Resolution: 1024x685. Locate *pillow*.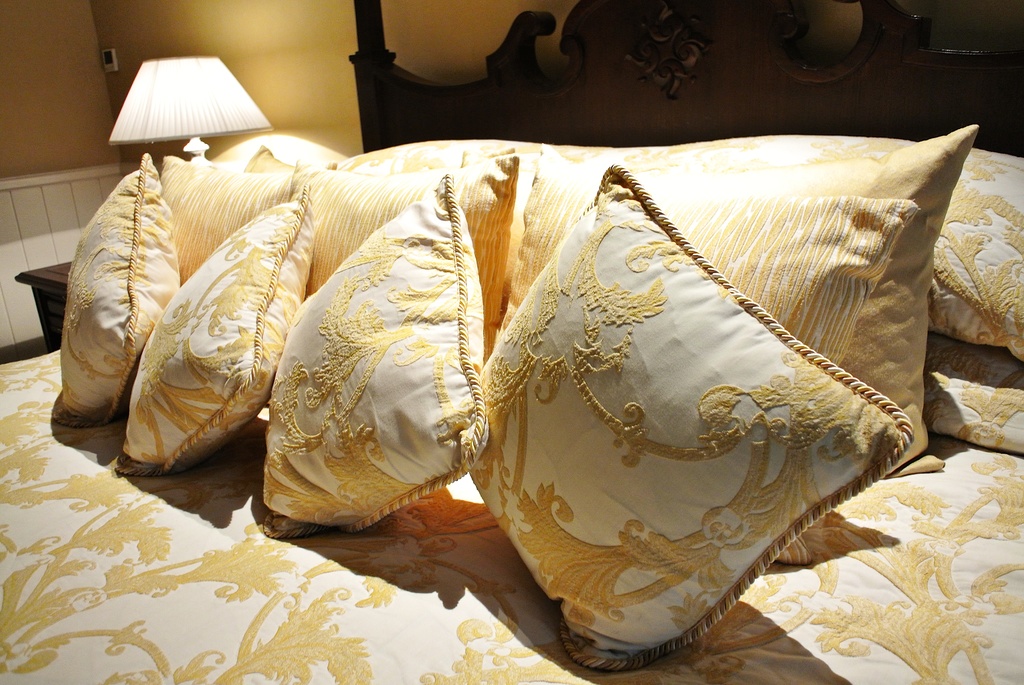
234:145:325:209.
